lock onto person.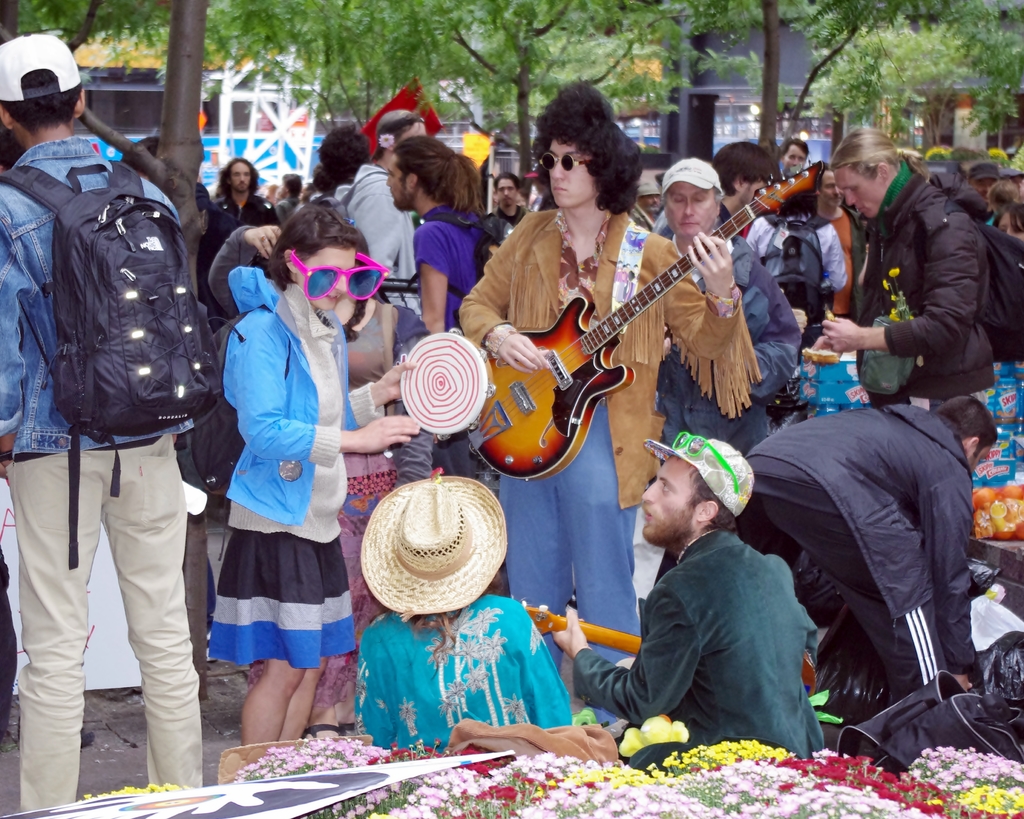
Locked: x1=464 y1=125 x2=748 y2=543.
